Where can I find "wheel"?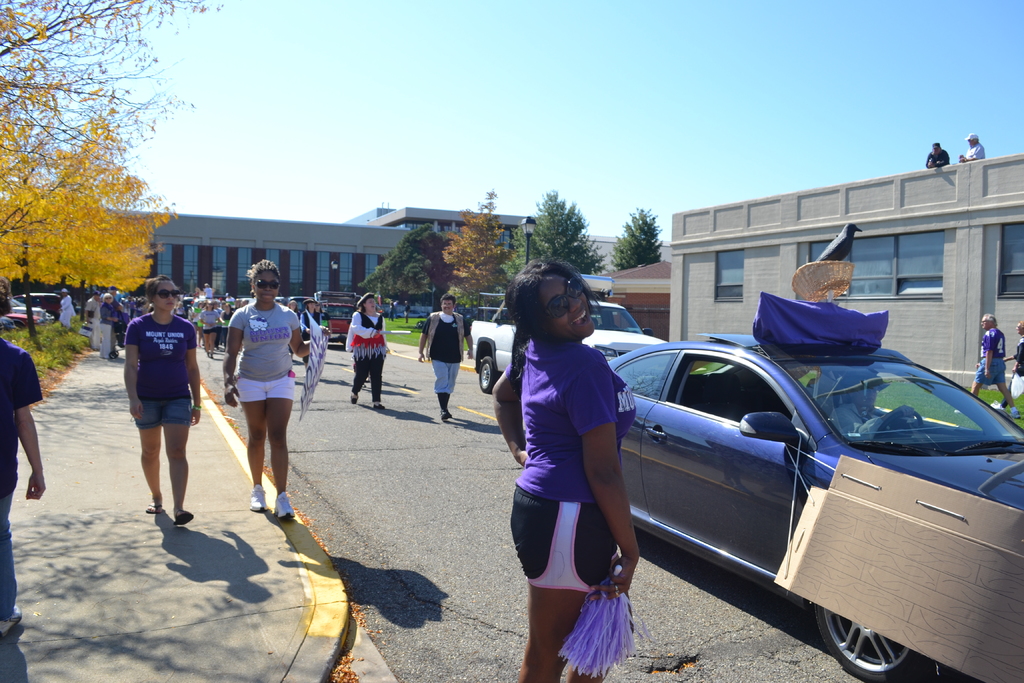
You can find it at (left=813, top=607, right=934, bottom=682).
